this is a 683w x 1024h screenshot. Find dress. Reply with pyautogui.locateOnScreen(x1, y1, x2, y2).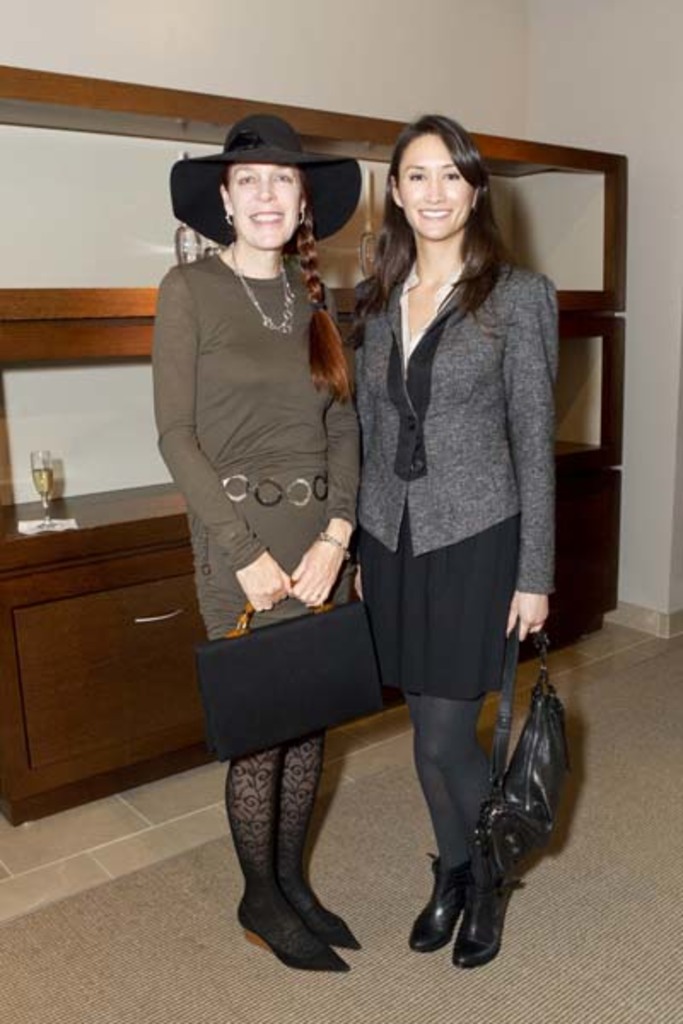
pyautogui.locateOnScreen(149, 251, 369, 669).
